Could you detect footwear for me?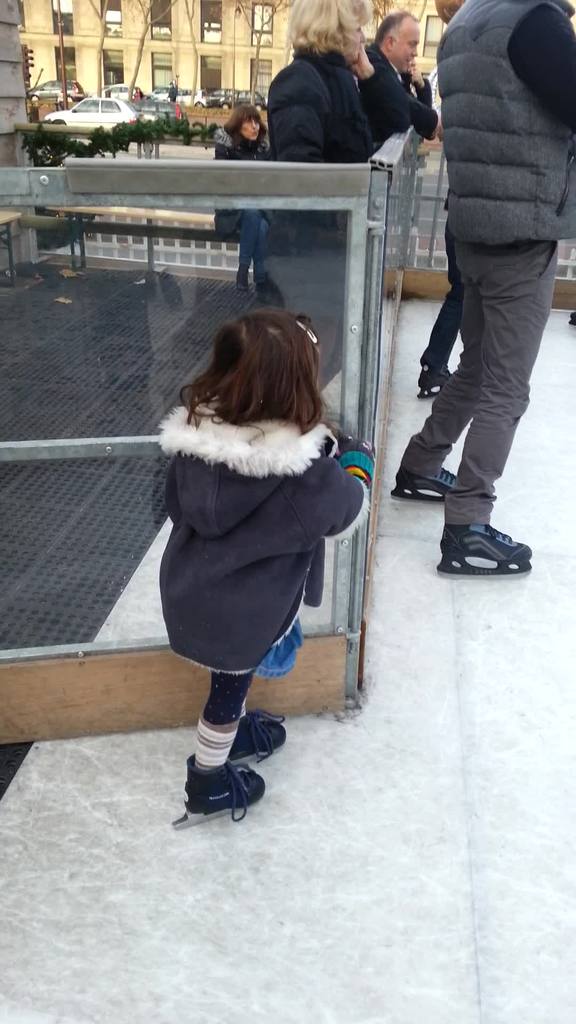
Detection result: region(439, 512, 540, 572).
